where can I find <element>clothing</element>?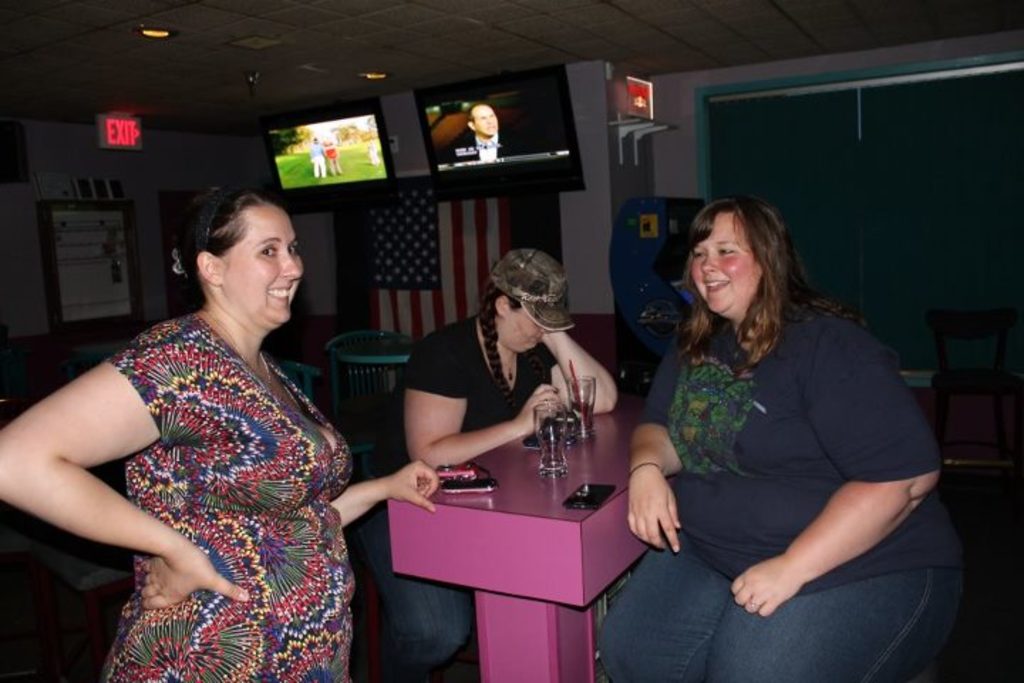
You can find it at rect(104, 314, 360, 682).
